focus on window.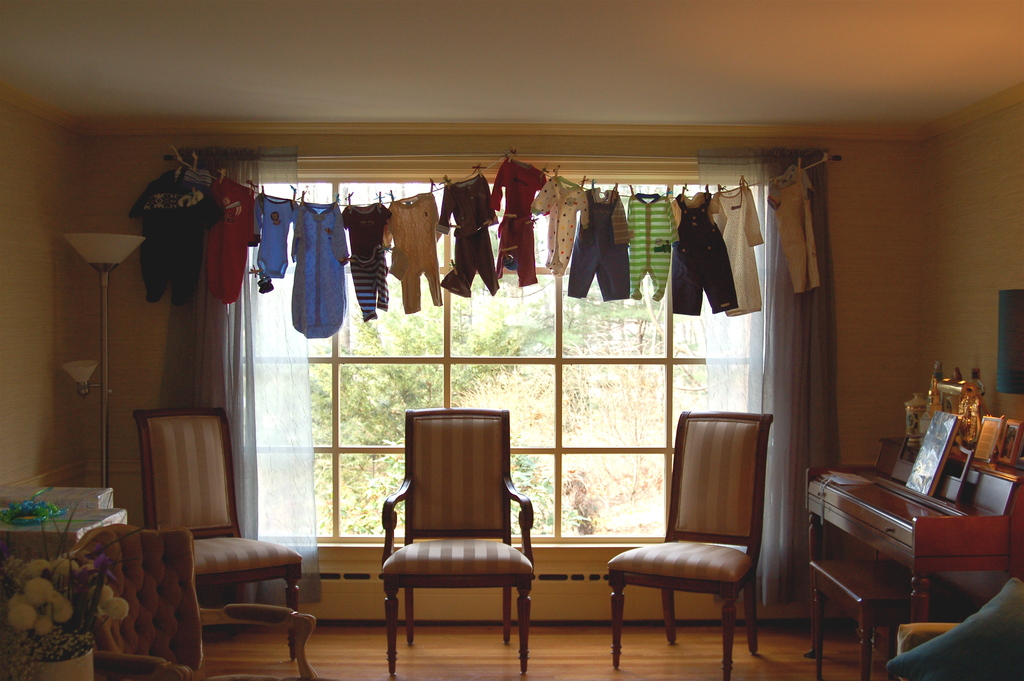
Focused at BBox(255, 183, 754, 534).
